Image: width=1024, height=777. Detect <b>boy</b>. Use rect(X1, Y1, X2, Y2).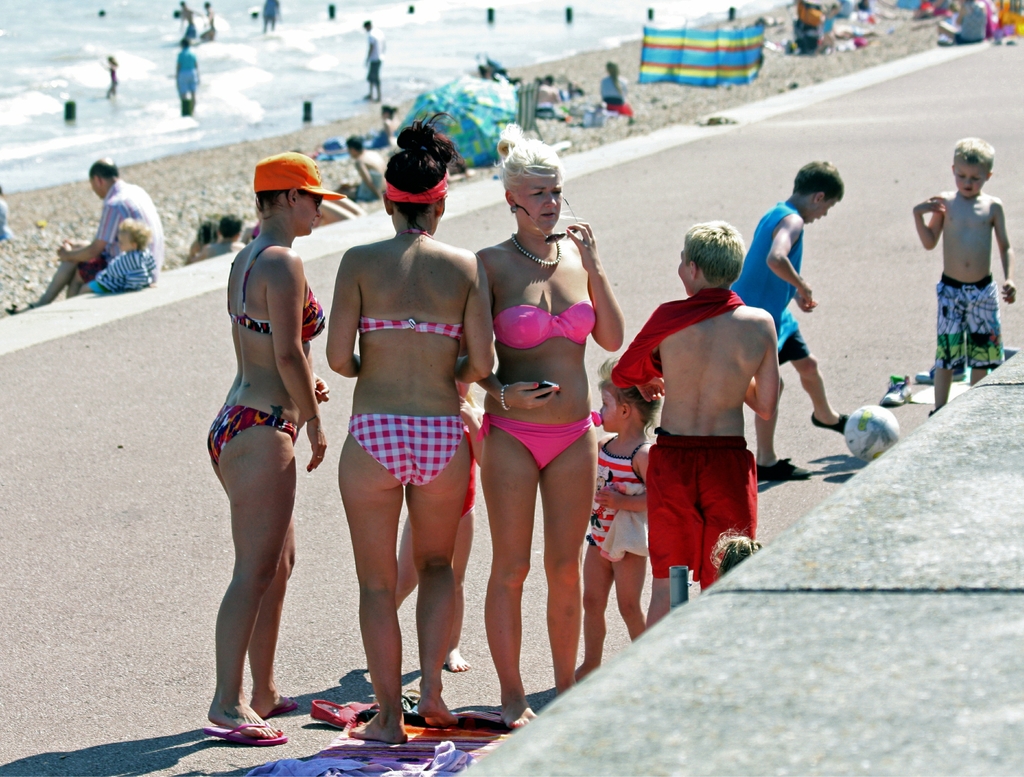
rect(916, 142, 1023, 387).
